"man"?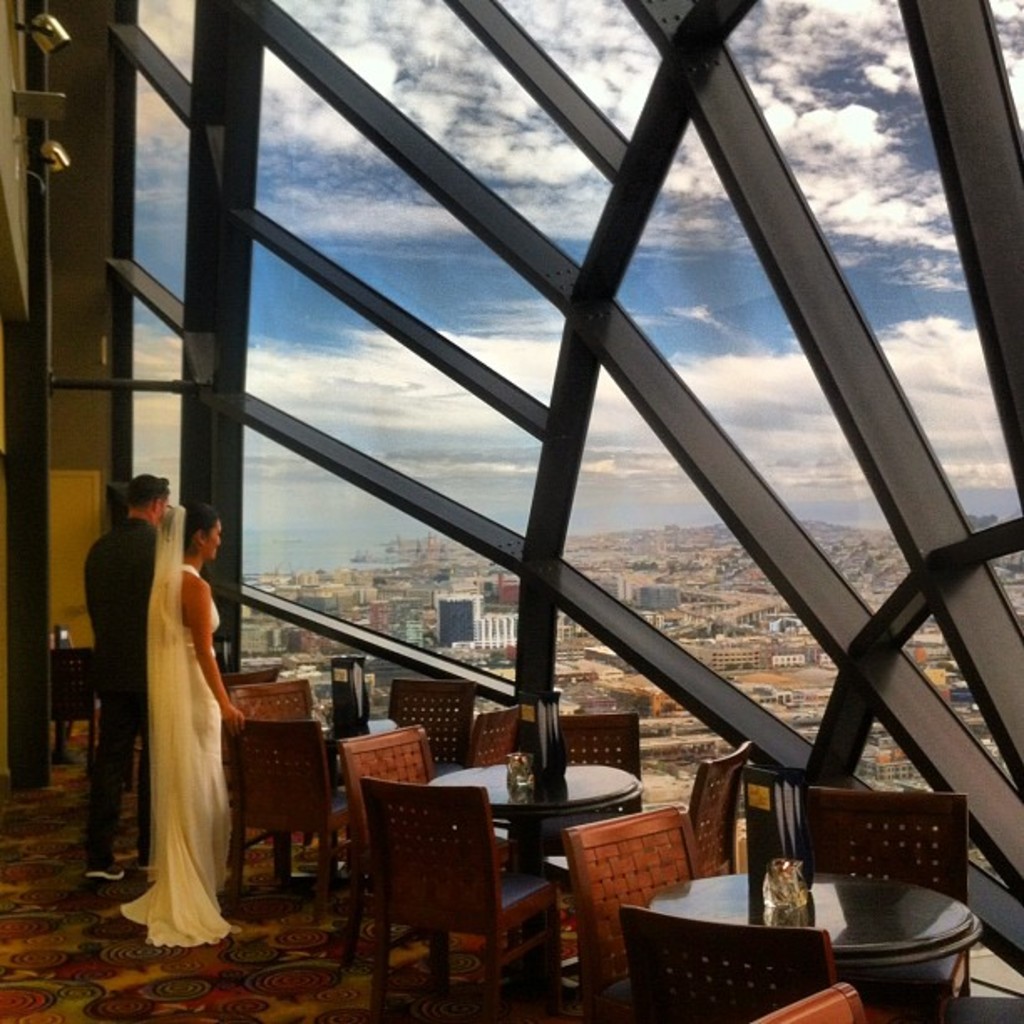
locate(80, 475, 169, 883)
